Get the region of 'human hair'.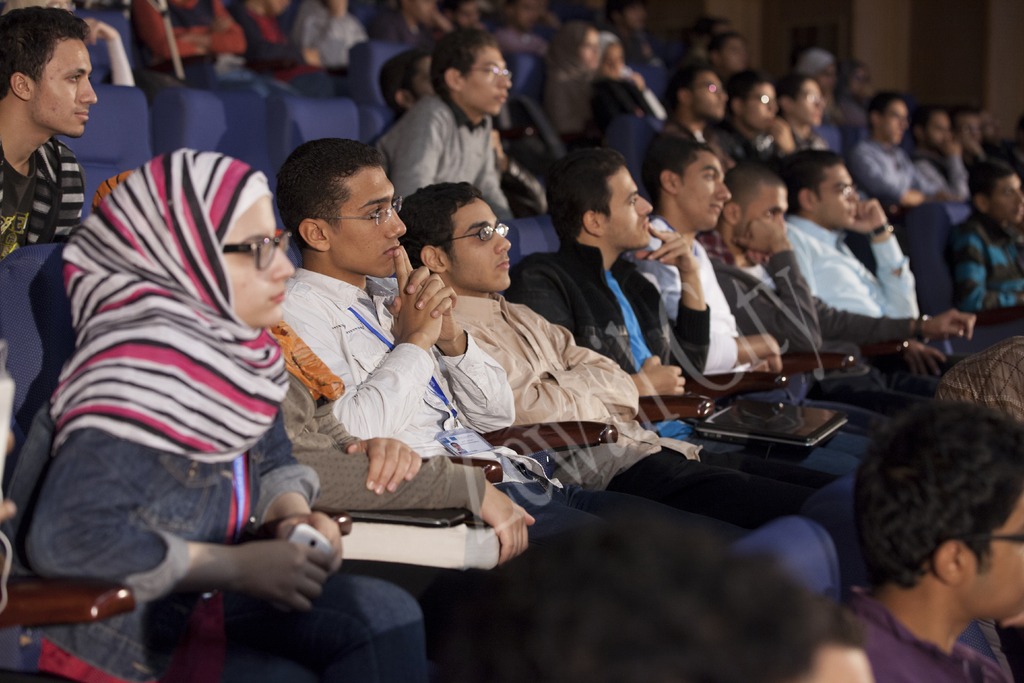
273, 135, 397, 262.
